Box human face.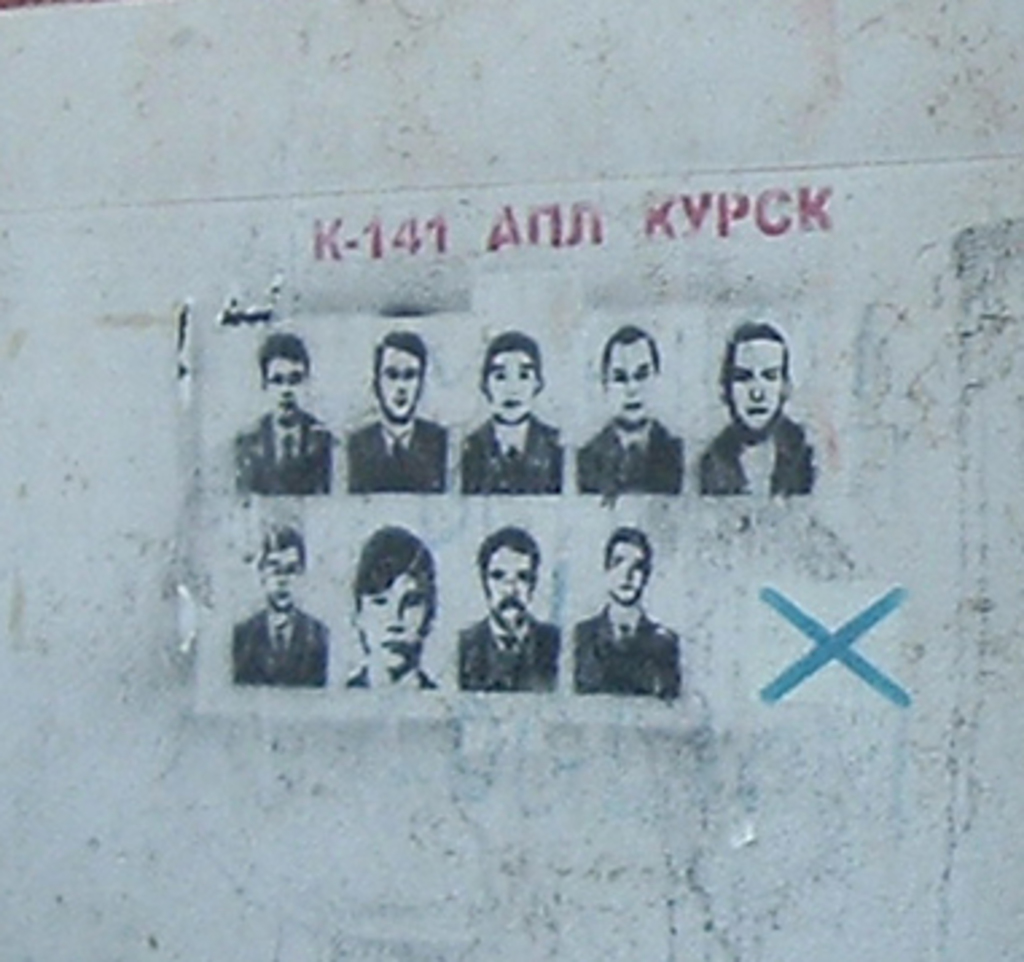
bbox(379, 347, 422, 419).
